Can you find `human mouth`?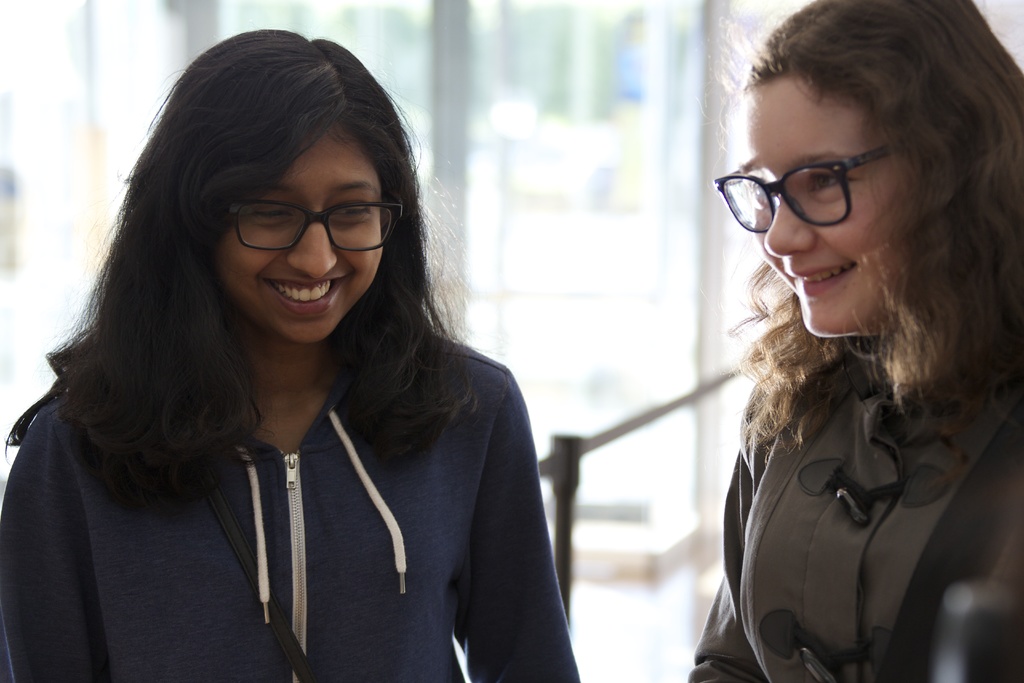
Yes, bounding box: rect(788, 265, 854, 291).
